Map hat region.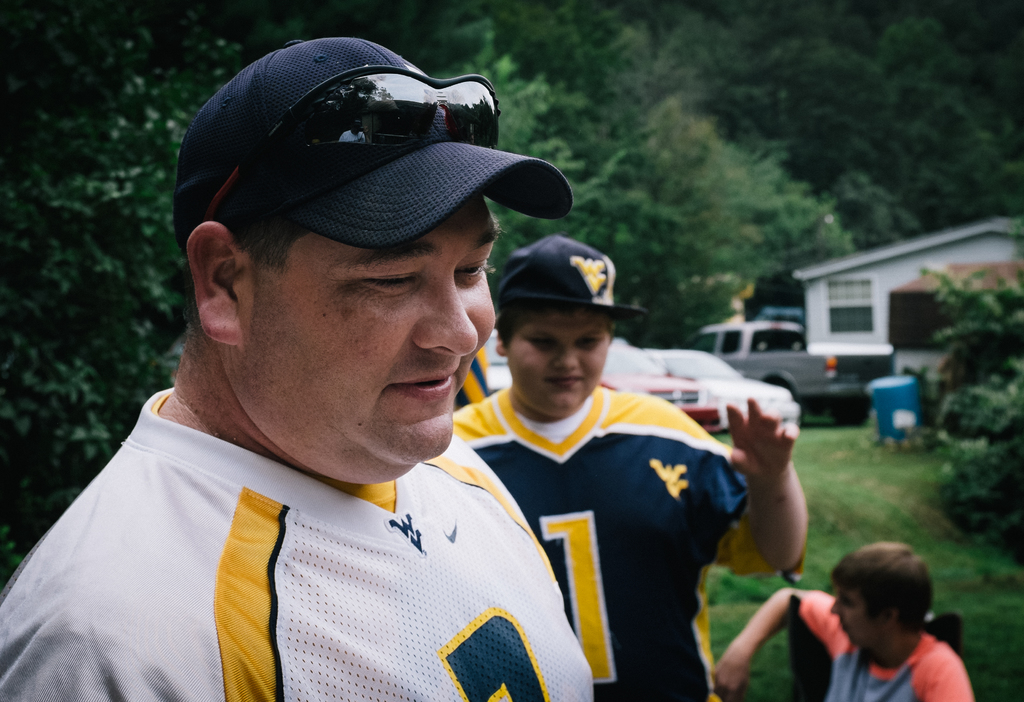
Mapped to box(177, 38, 573, 251).
